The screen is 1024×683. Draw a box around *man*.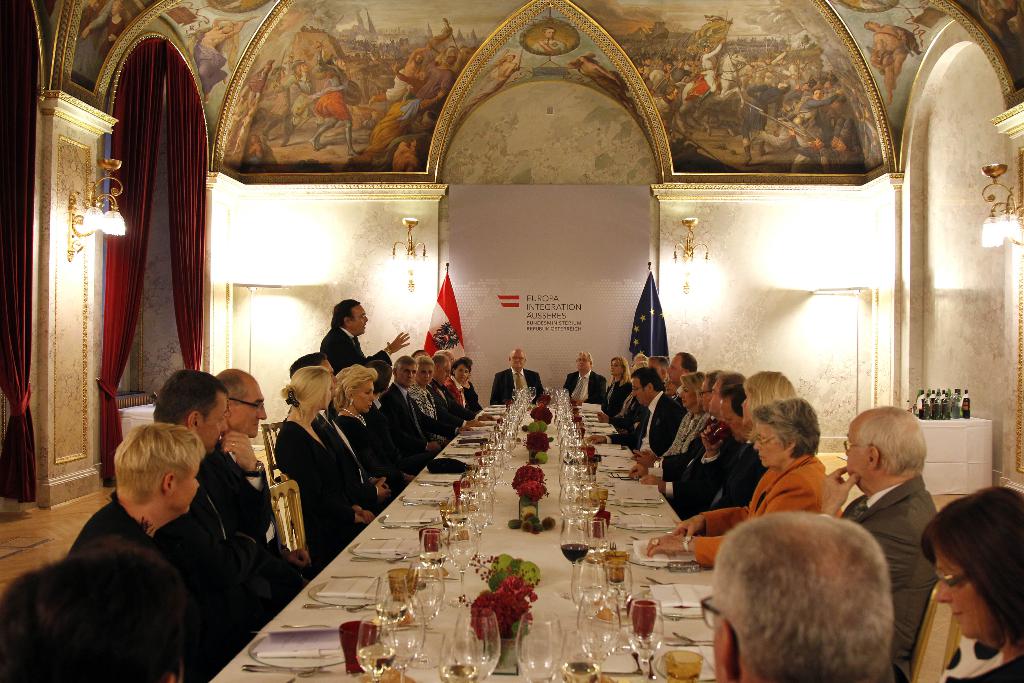
(left=378, top=354, right=434, bottom=462).
